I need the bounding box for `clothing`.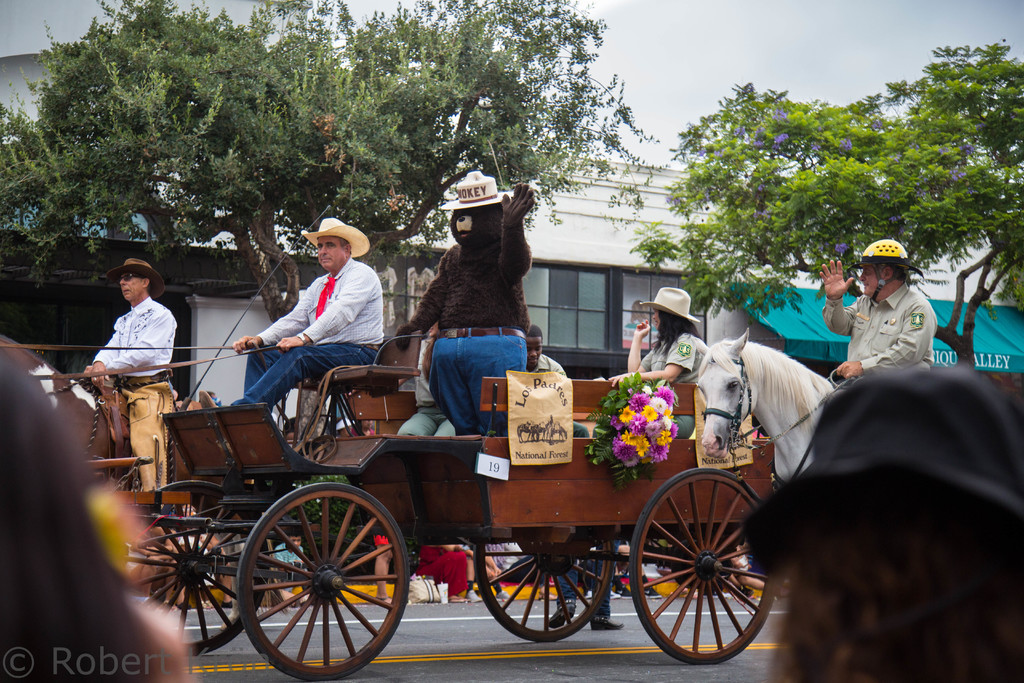
Here it is: 220, 254, 384, 422.
